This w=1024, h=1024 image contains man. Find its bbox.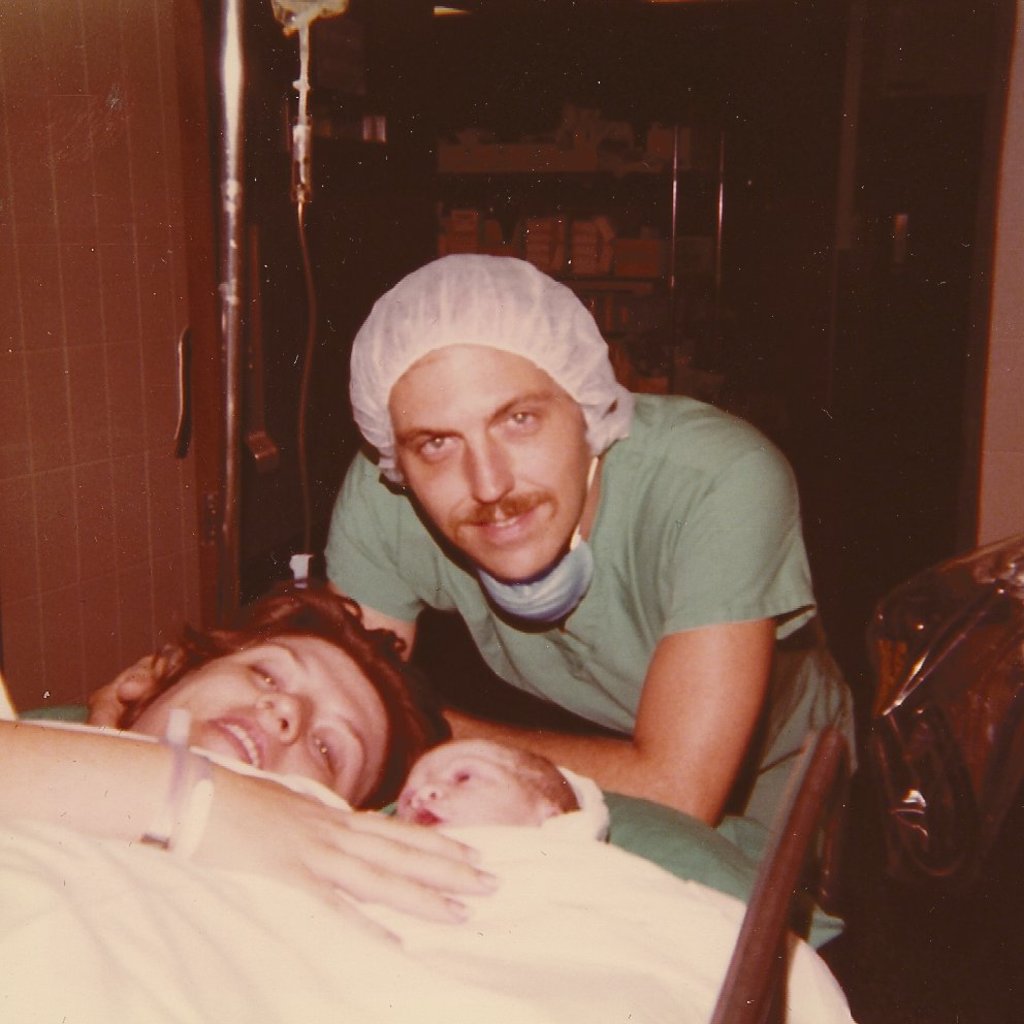
89 260 849 939.
